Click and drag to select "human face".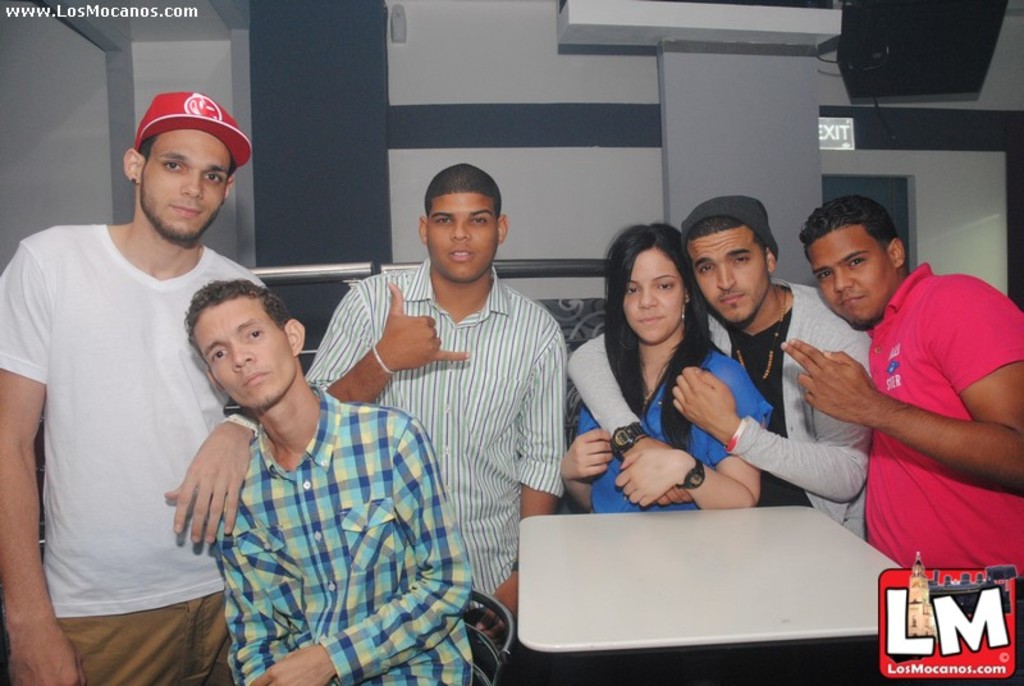
Selection: {"left": 678, "top": 219, "right": 769, "bottom": 335}.
